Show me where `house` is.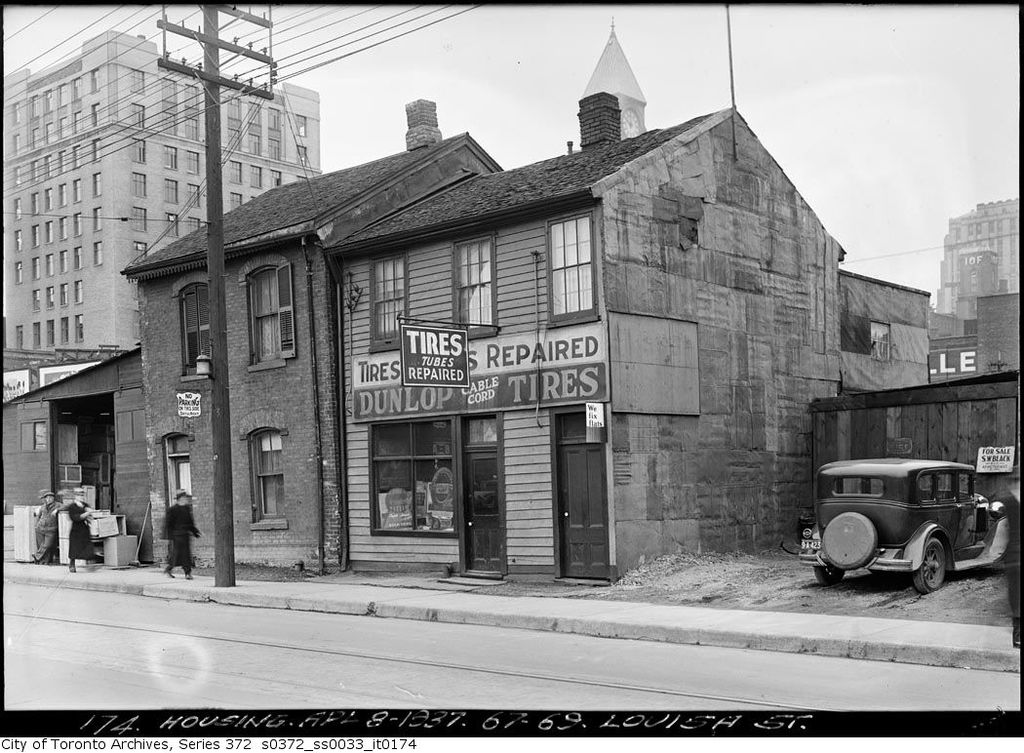
`house` is at rect(9, 27, 323, 357).
